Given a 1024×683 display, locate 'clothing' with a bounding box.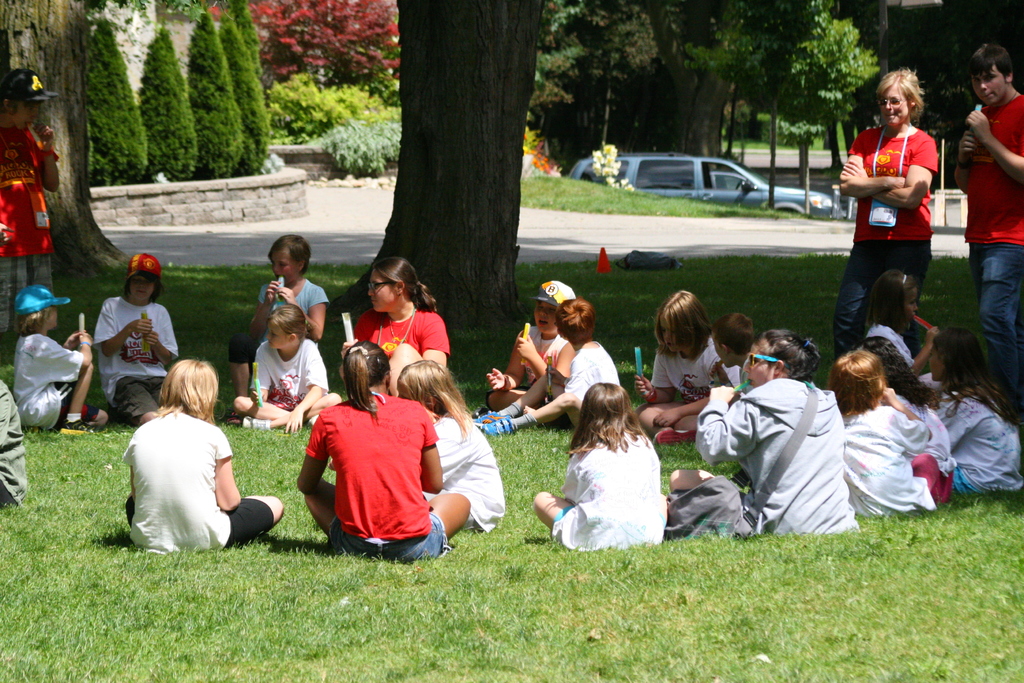
Located: (left=249, top=340, right=328, bottom=425).
